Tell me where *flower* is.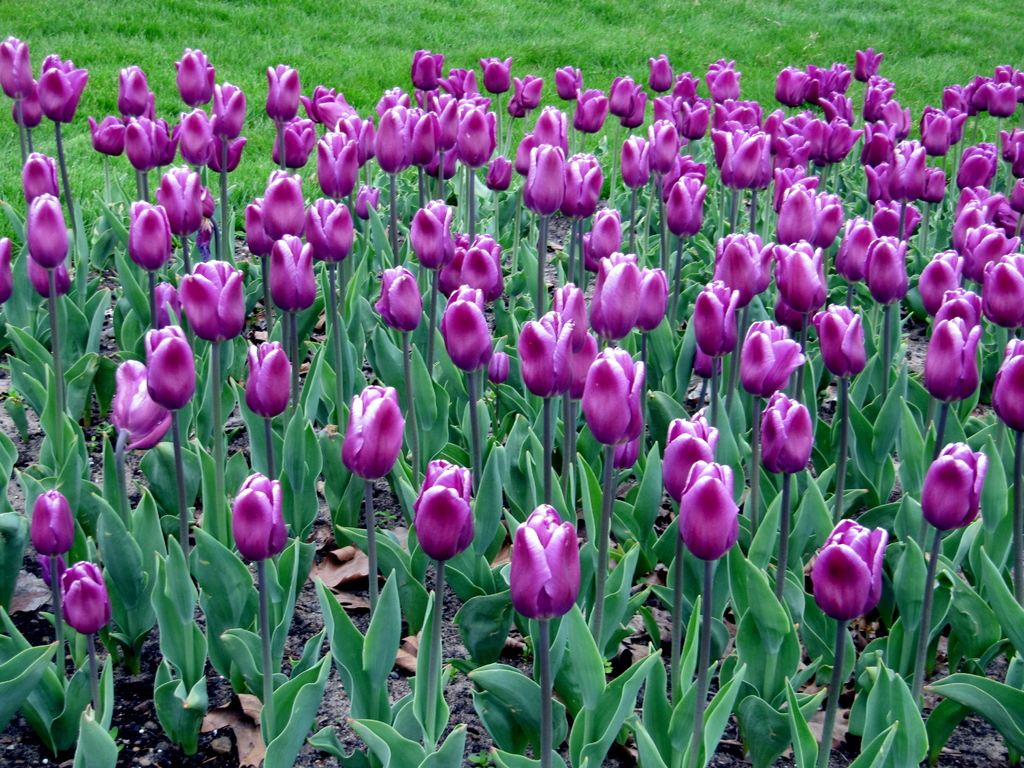
*flower* is at [510, 77, 546, 109].
